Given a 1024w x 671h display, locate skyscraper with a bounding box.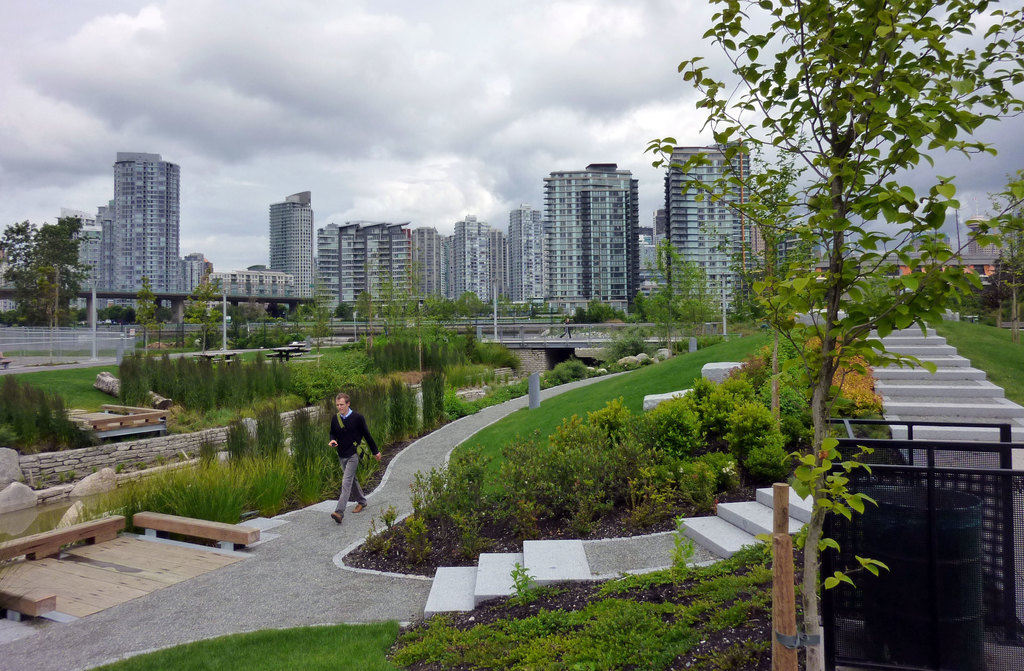
Located: (x1=543, y1=161, x2=639, y2=314).
